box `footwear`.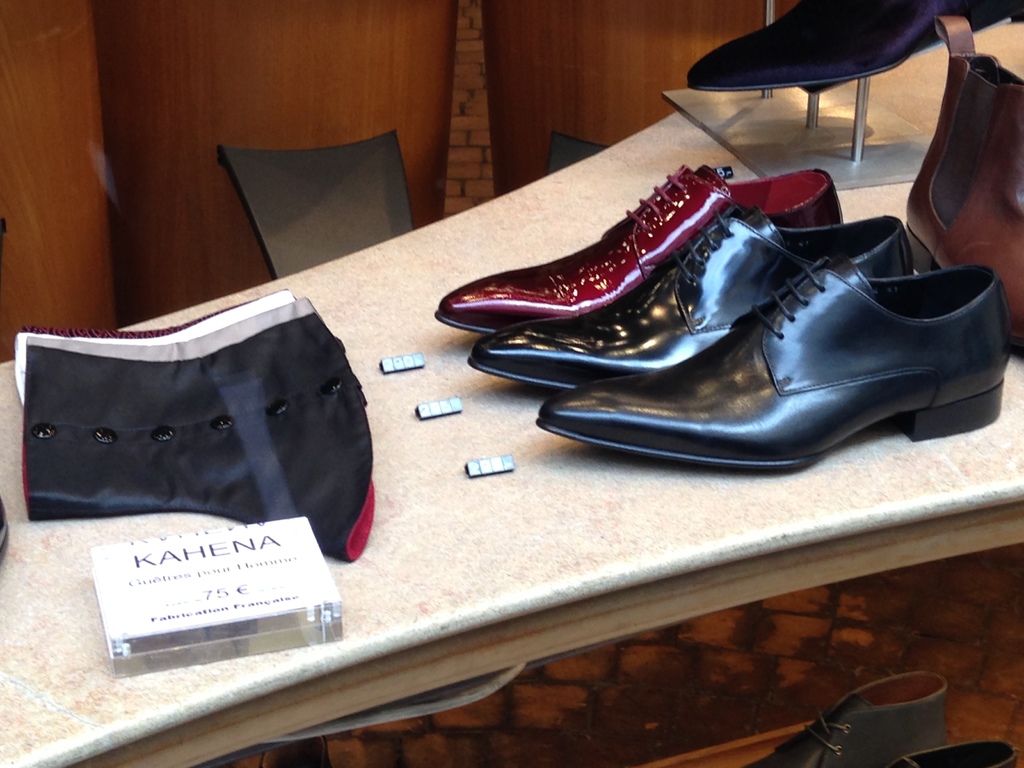
433 156 846 333.
